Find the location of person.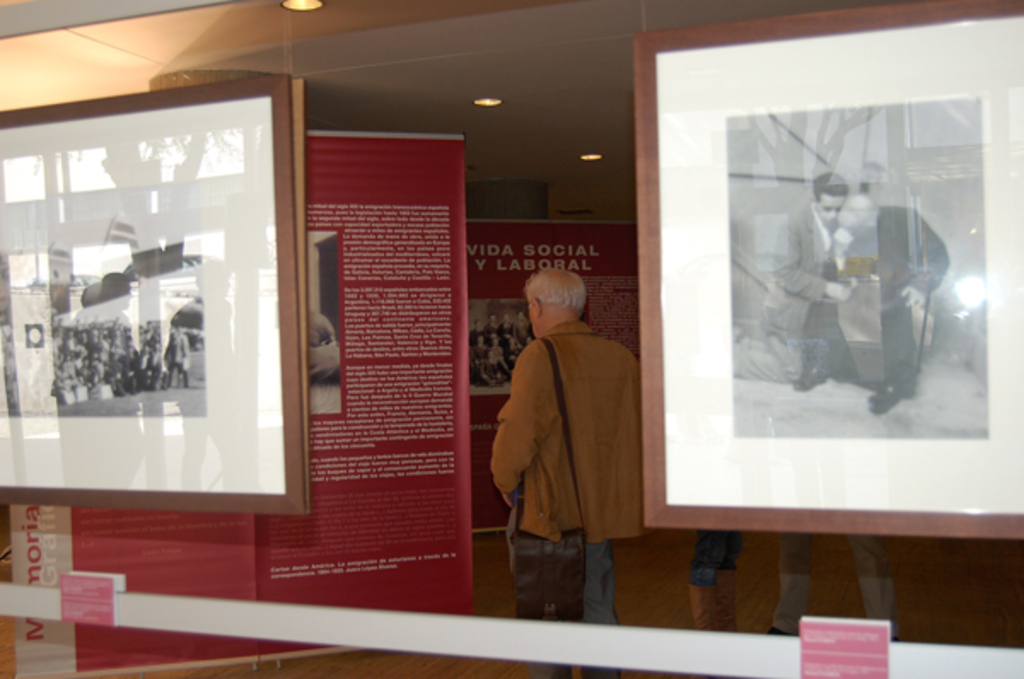
Location: region(689, 527, 739, 631).
